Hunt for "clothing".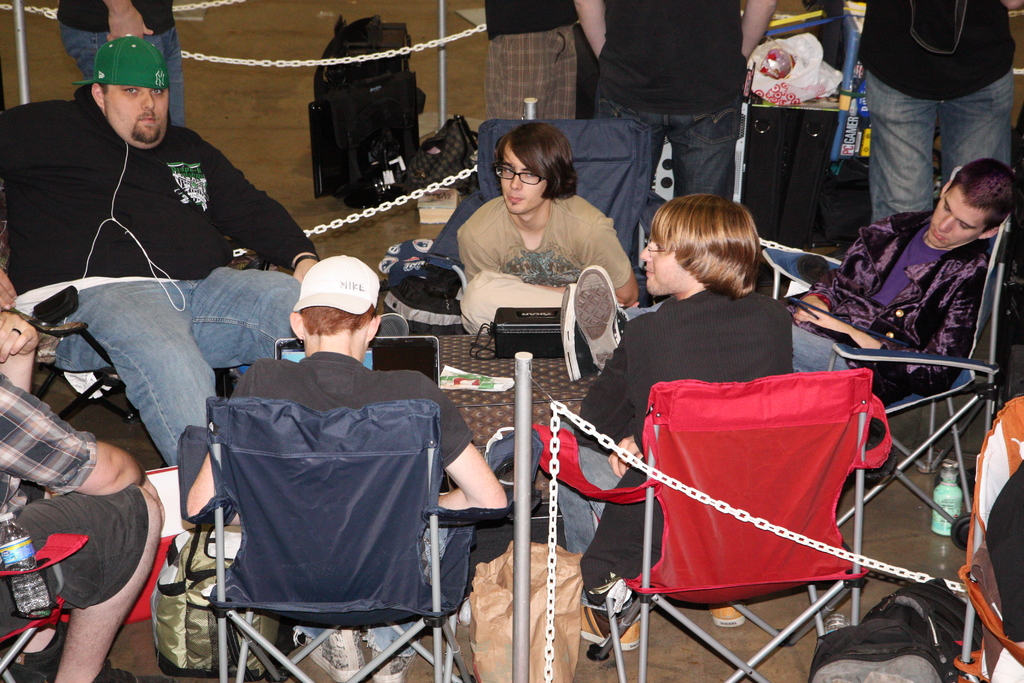
Hunted down at bbox(474, 0, 577, 122).
